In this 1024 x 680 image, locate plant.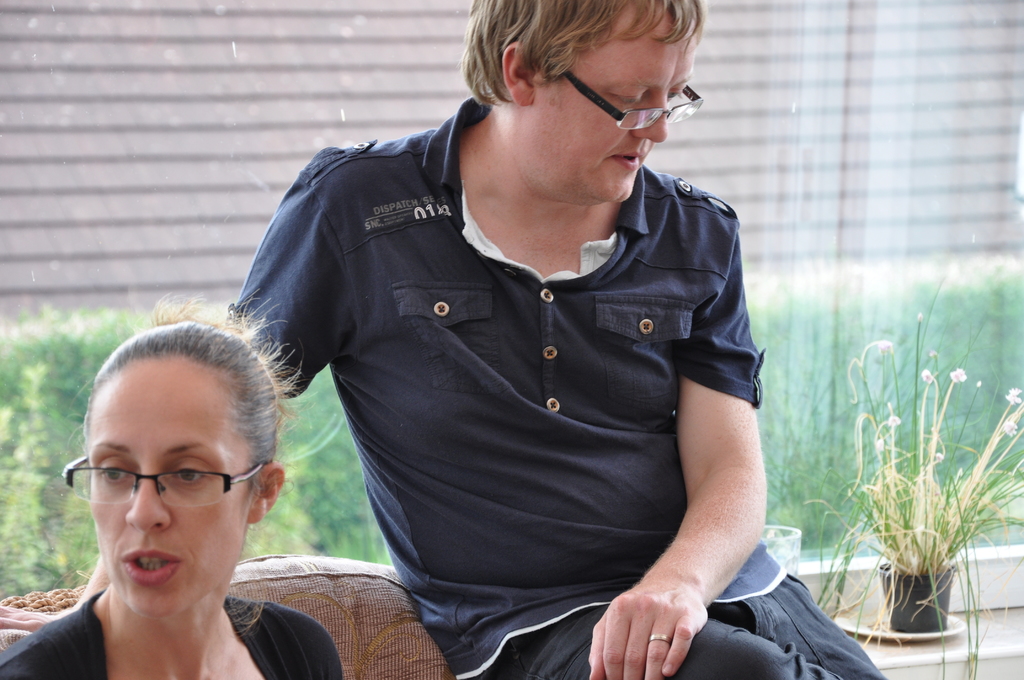
Bounding box: (0,303,152,597).
